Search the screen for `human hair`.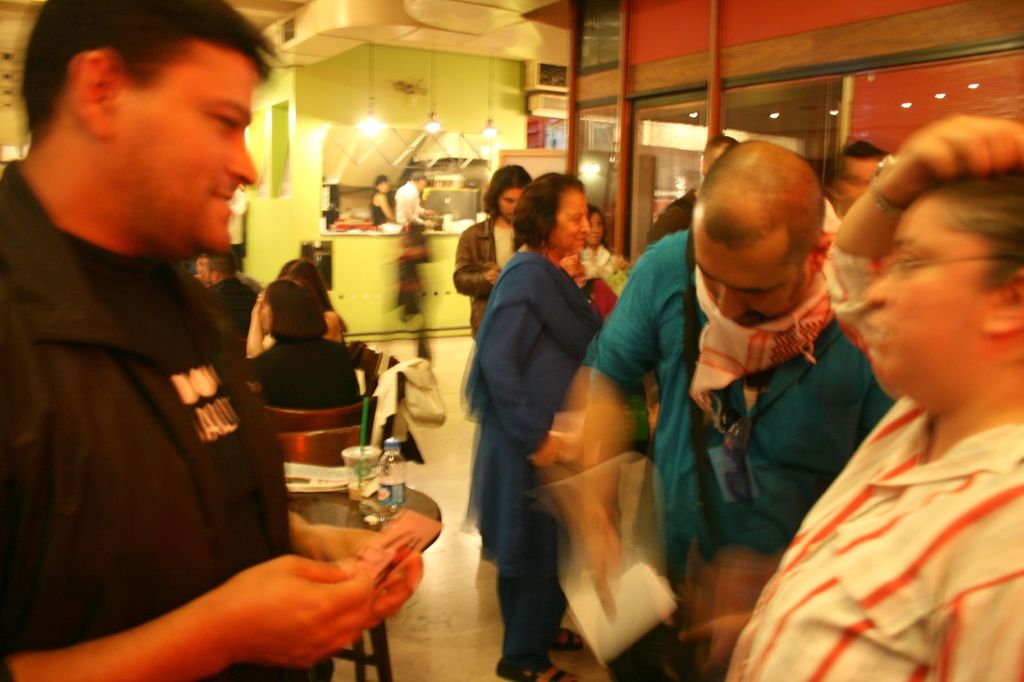
Found at 829:138:886:187.
